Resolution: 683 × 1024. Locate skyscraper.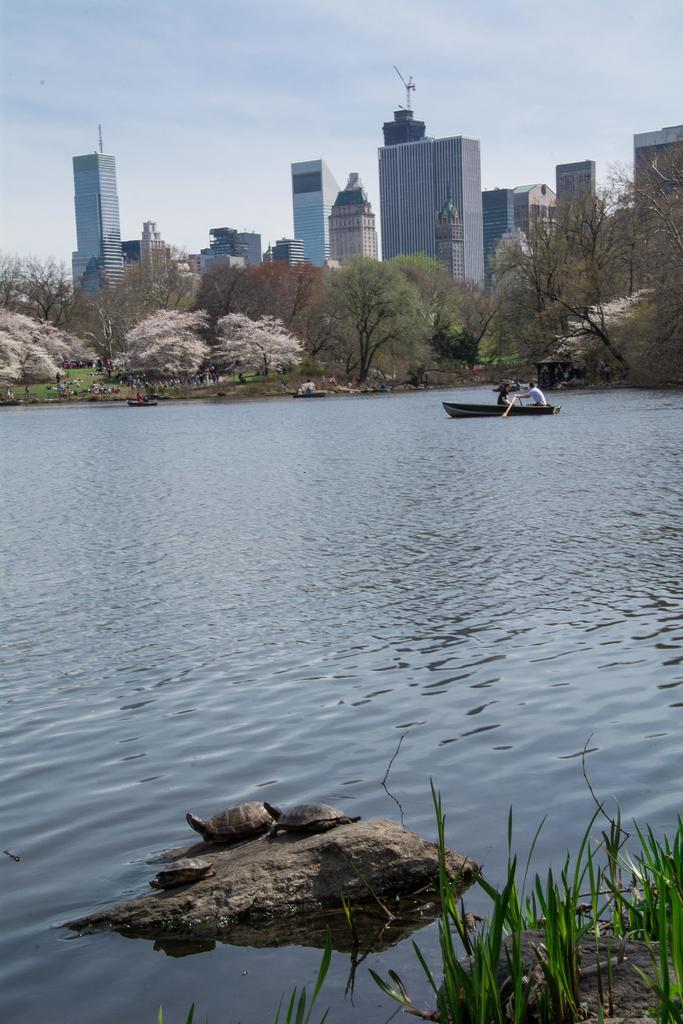
left=622, top=115, right=682, bottom=330.
